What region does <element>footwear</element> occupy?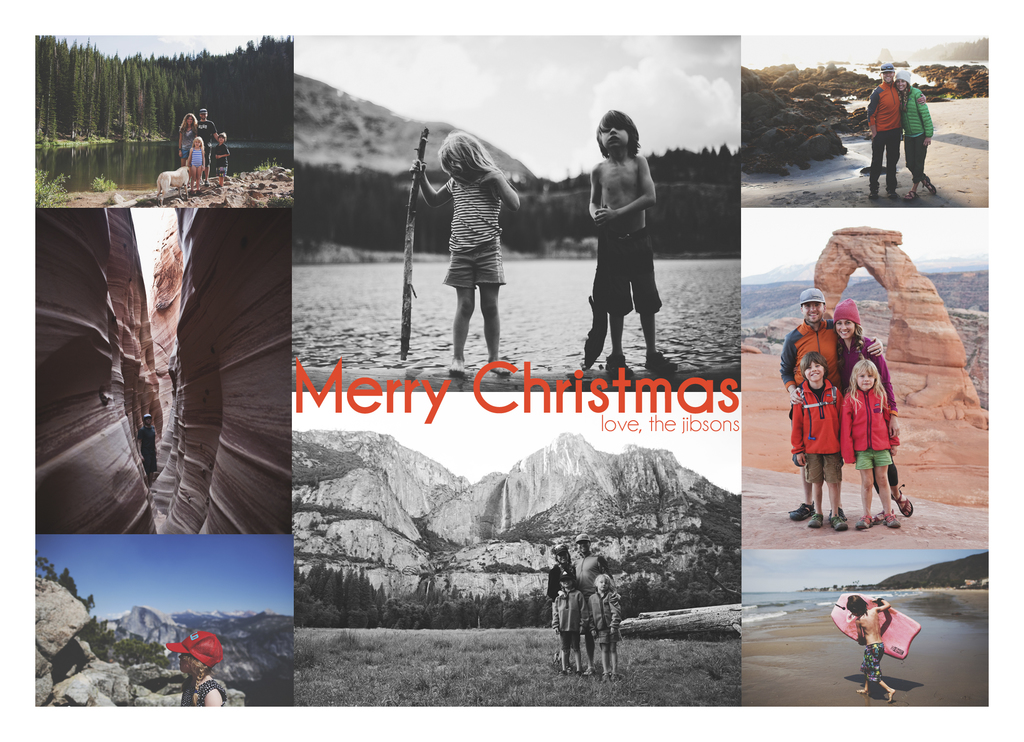
<region>870, 188, 879, 202</region>.
